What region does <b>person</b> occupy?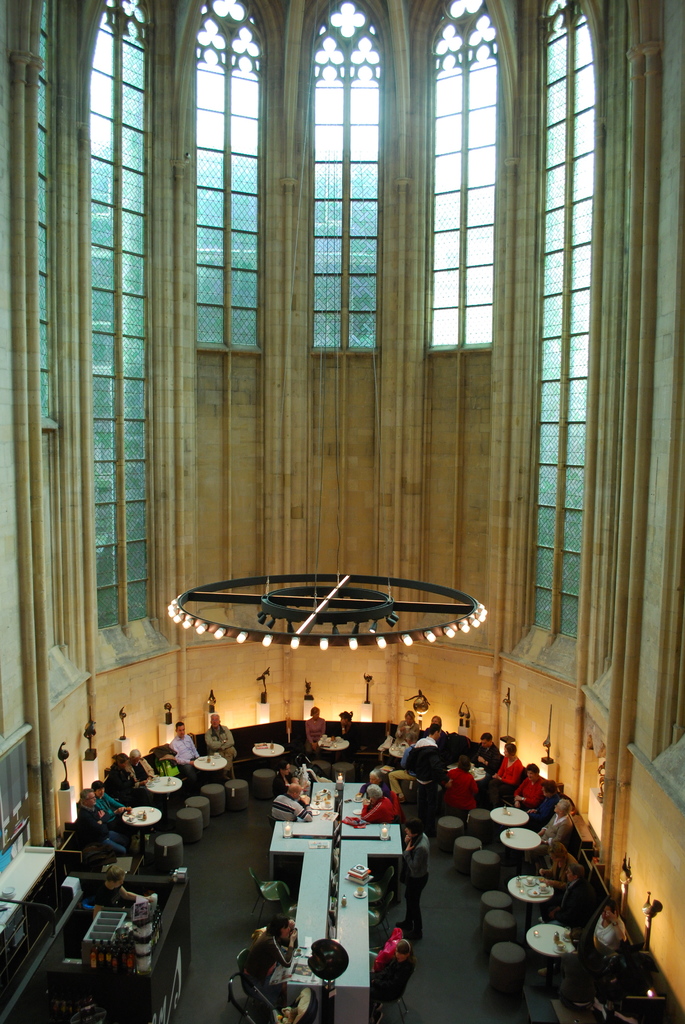
bbox(91, 785, 122, 808).
